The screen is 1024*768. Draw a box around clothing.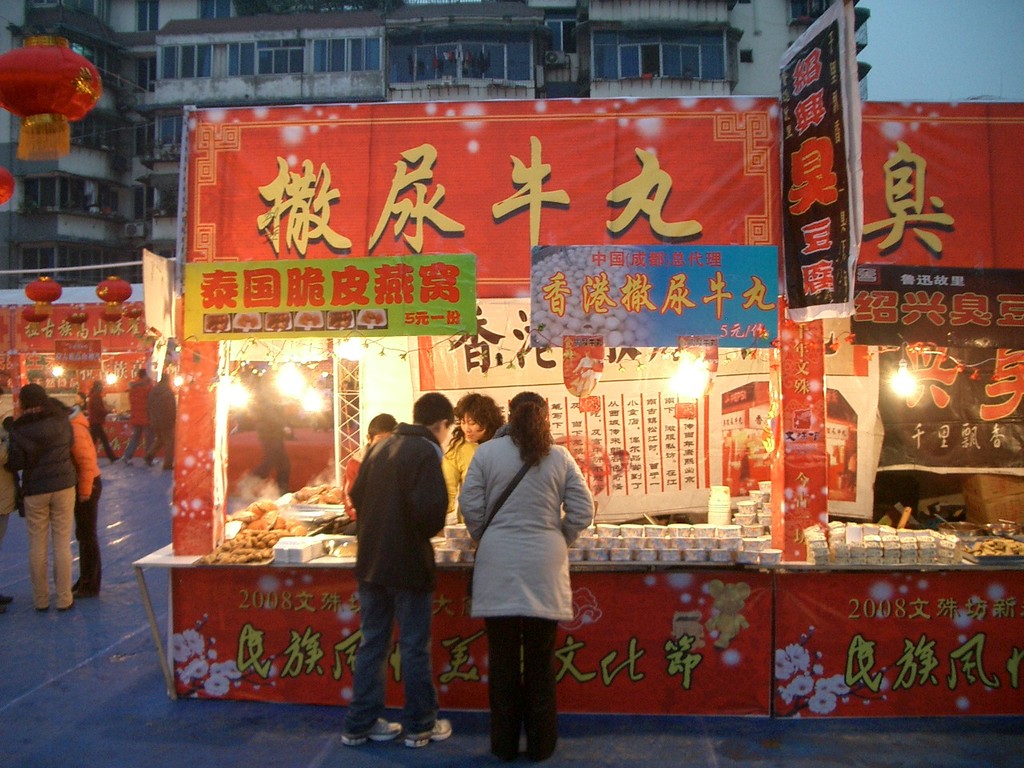
detection(482, 614, 551, 758).
